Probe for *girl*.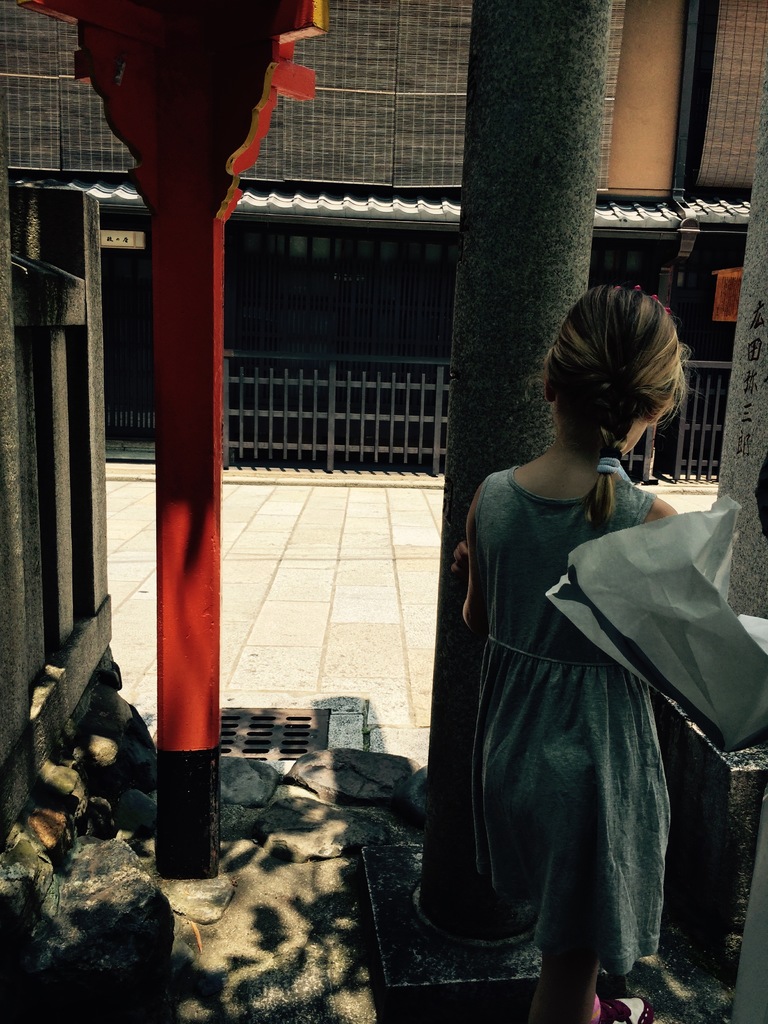
Probe result: Rect(448, 280, 693, 1023).
